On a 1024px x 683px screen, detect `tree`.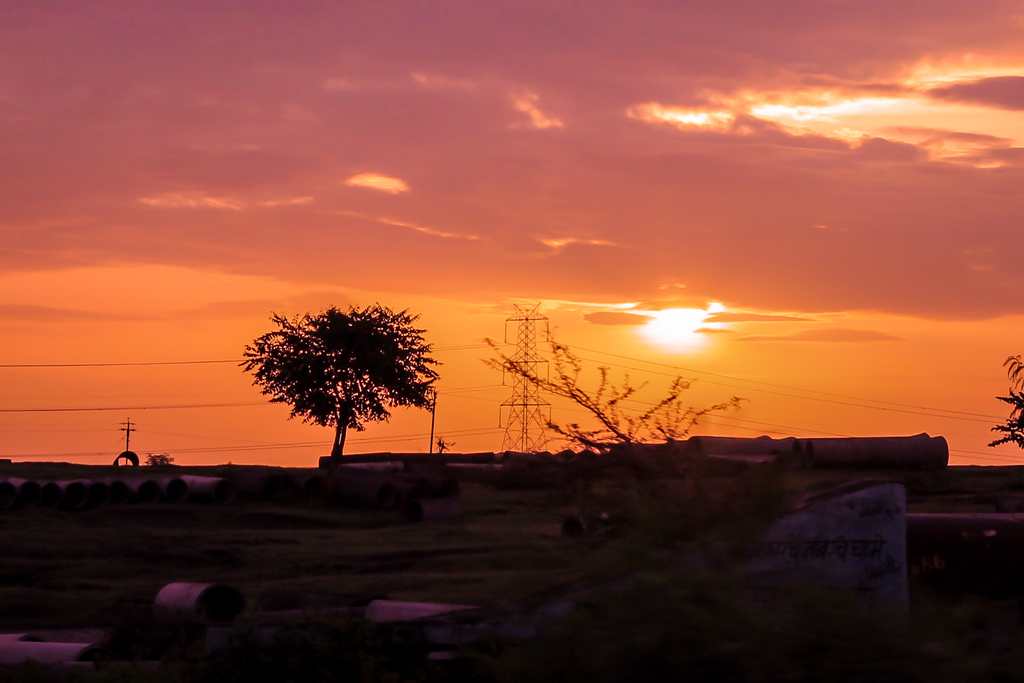
bbox=[991, 352, 1023, 484].
